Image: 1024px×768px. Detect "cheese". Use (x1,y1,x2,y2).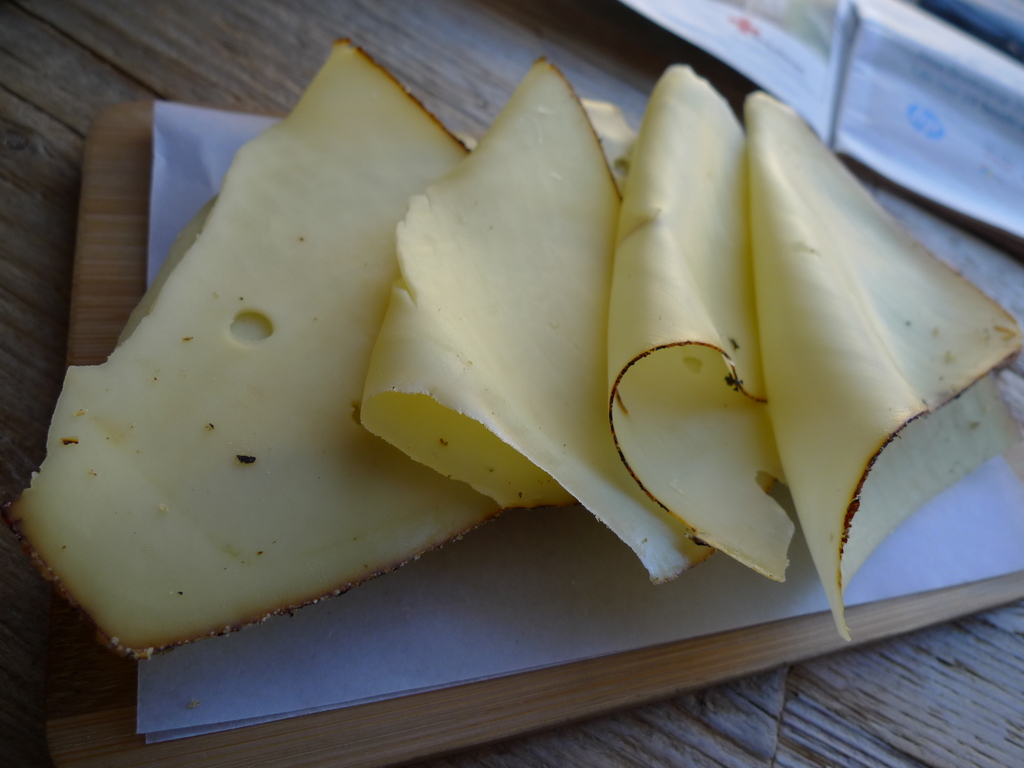
(356,57,779,589).
